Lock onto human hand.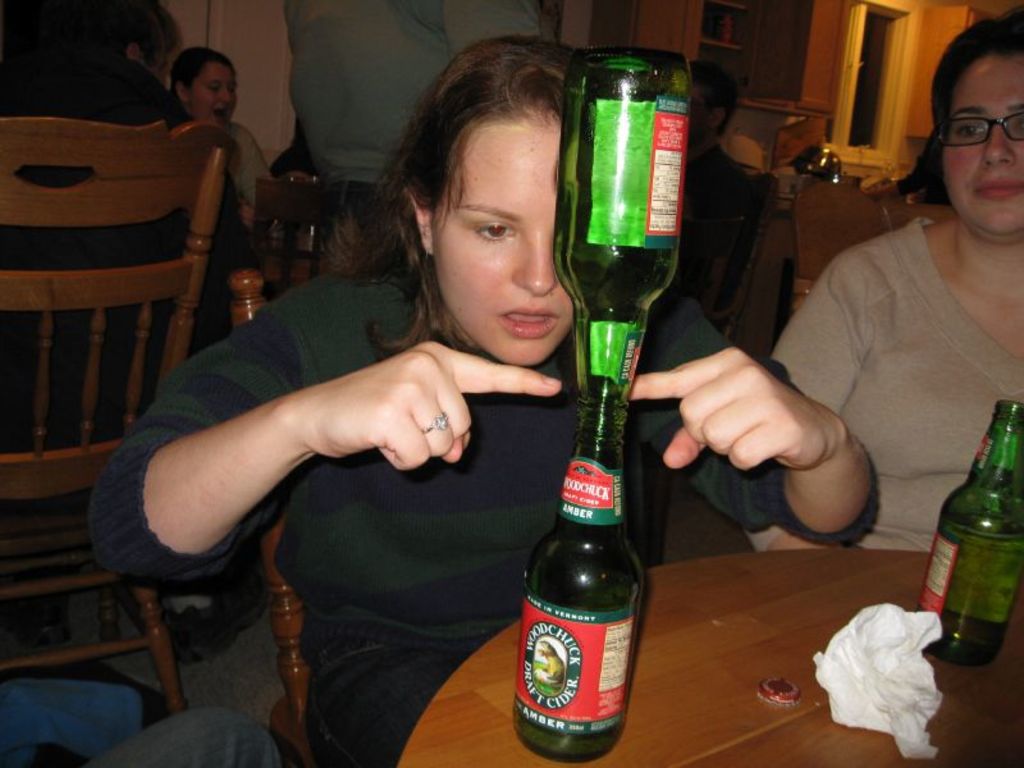
Locked: select_region(652, 335, 859, 500).
